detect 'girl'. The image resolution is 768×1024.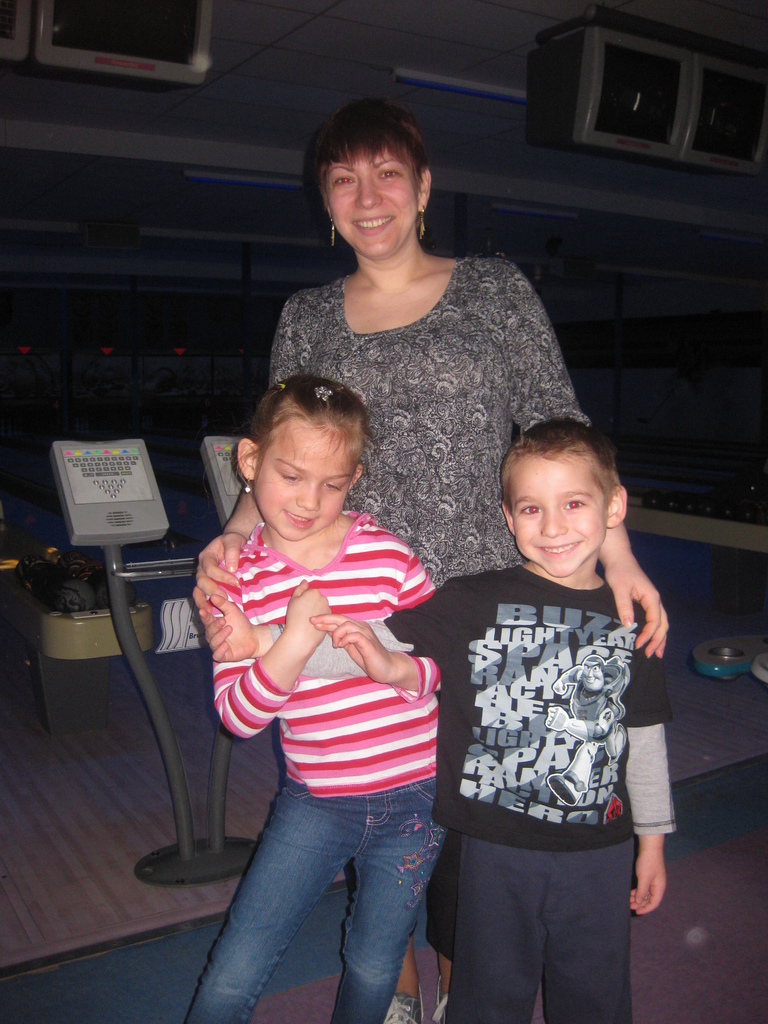
193:319:472:993.
